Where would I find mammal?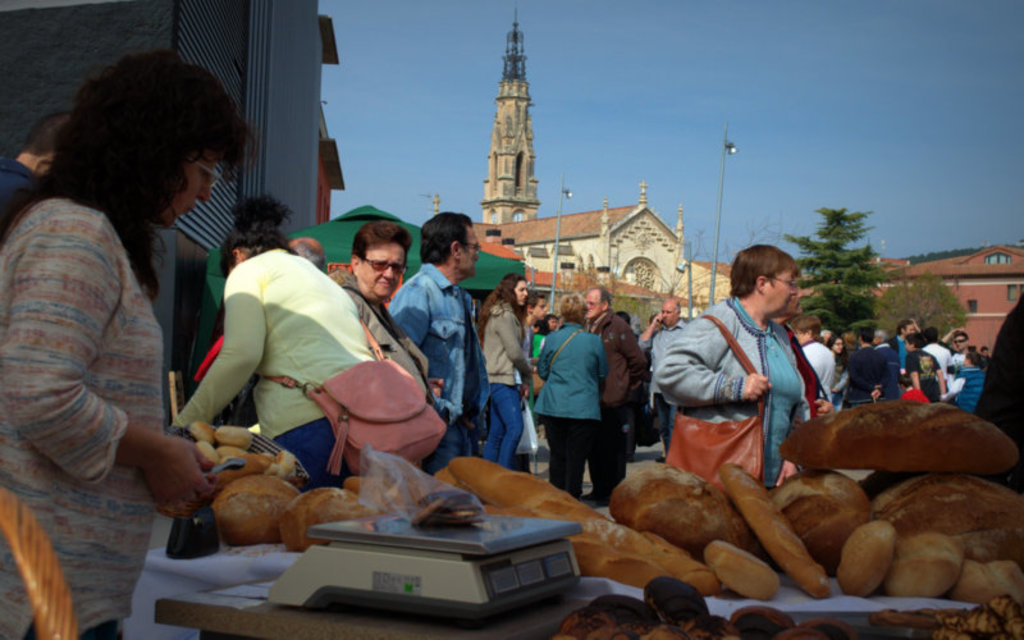
At select_region(872, 326, 899, 399).
